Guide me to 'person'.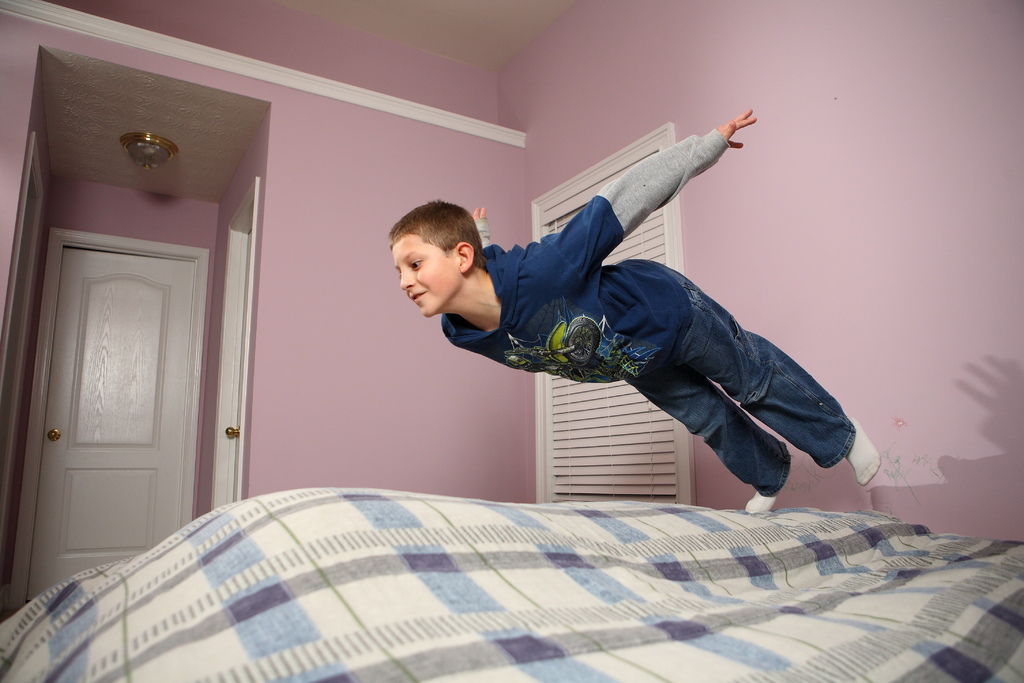
Guidance: <region>392, 110, 882, 513</region>.
